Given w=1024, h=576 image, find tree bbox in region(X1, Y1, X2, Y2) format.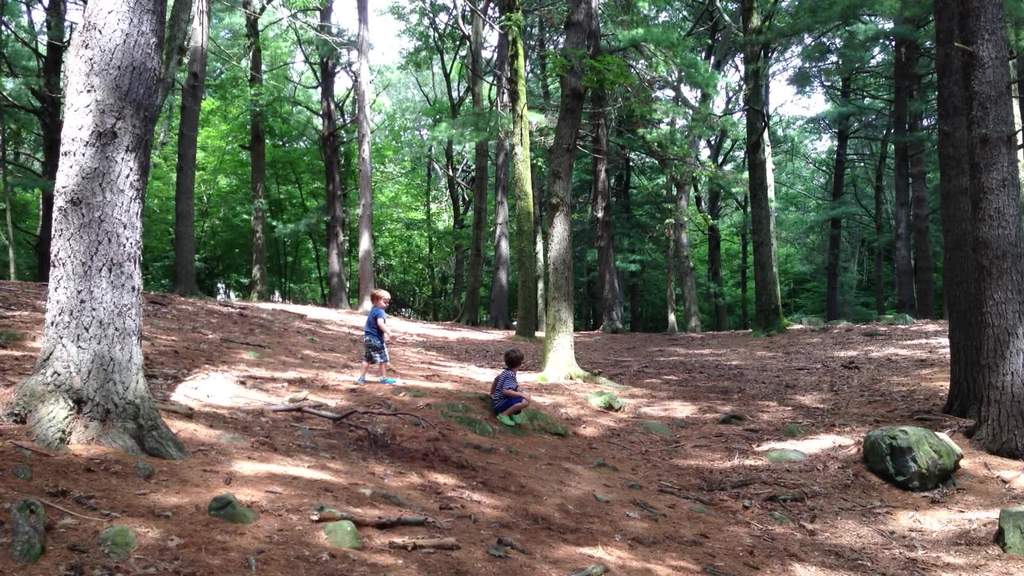
region(799, 112, 908, 319).
